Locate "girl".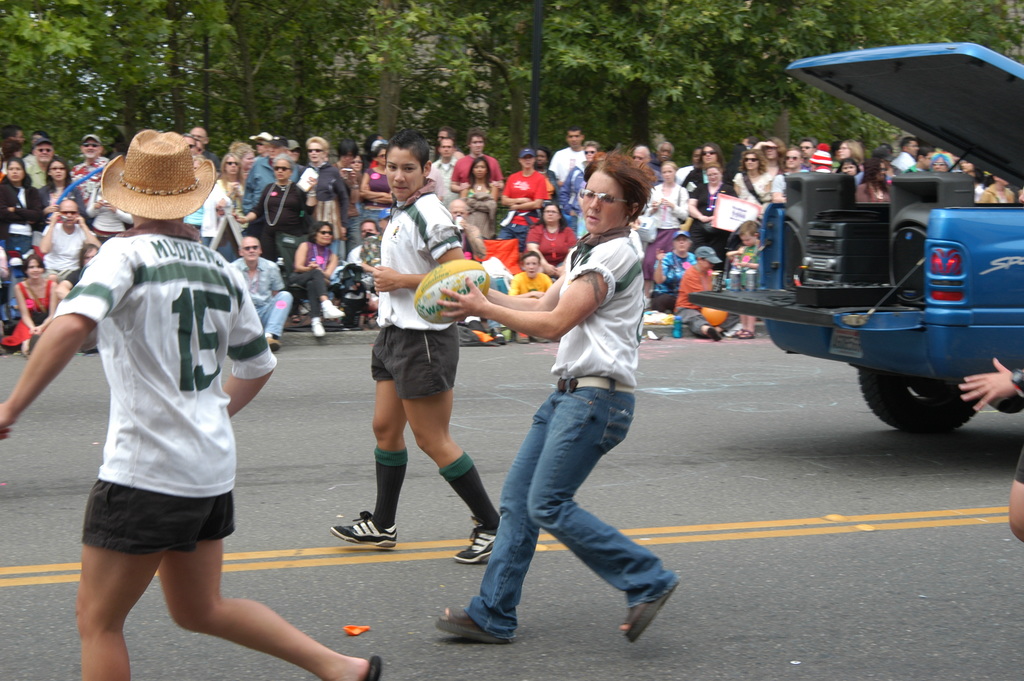
Bounding box: 0, 254, 56, 360.
